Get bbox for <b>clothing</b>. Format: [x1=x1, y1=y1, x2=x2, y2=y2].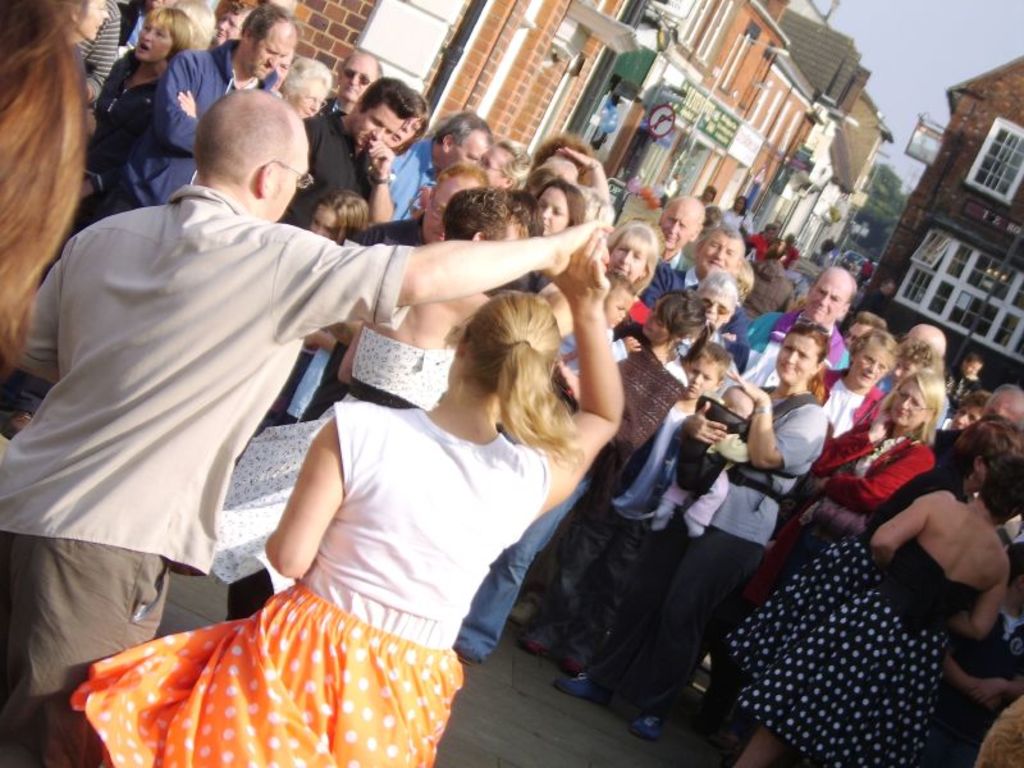
[x1=586, y1=399, x2=832, y2=705].
